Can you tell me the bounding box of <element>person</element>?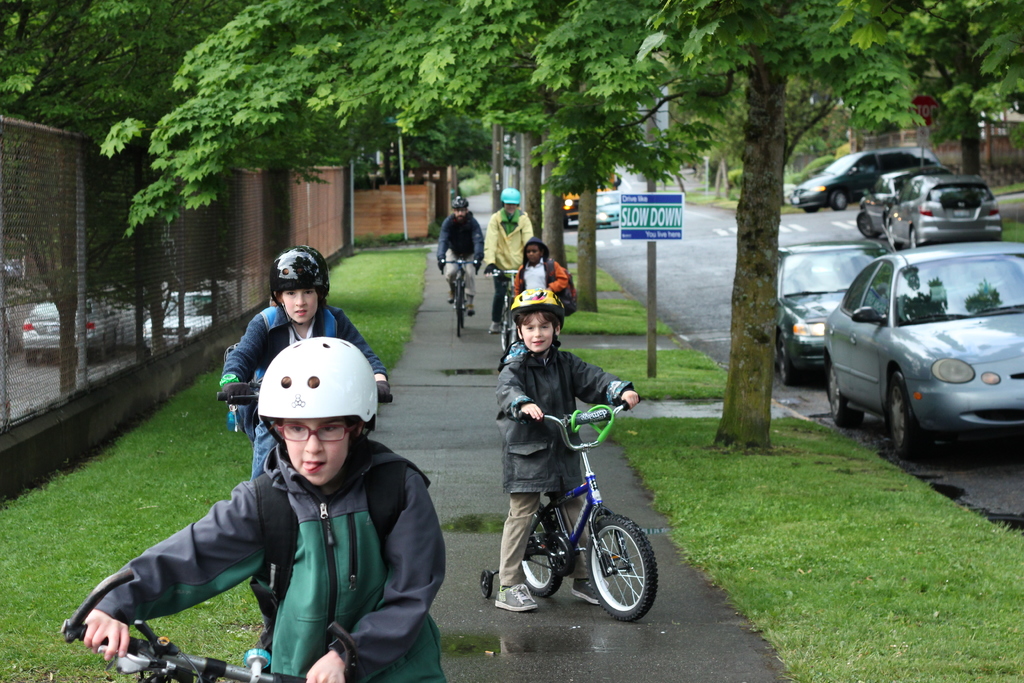
bbox=(510, 242, 572, 297).
